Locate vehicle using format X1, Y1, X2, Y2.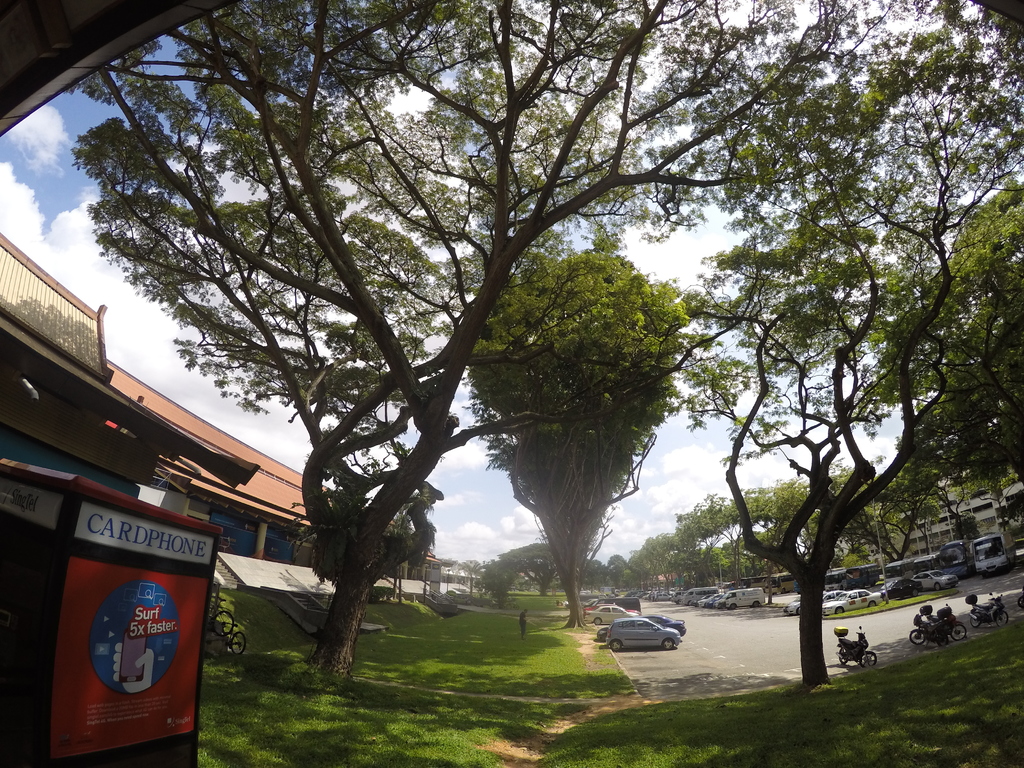
783, 598, 804, 615.
